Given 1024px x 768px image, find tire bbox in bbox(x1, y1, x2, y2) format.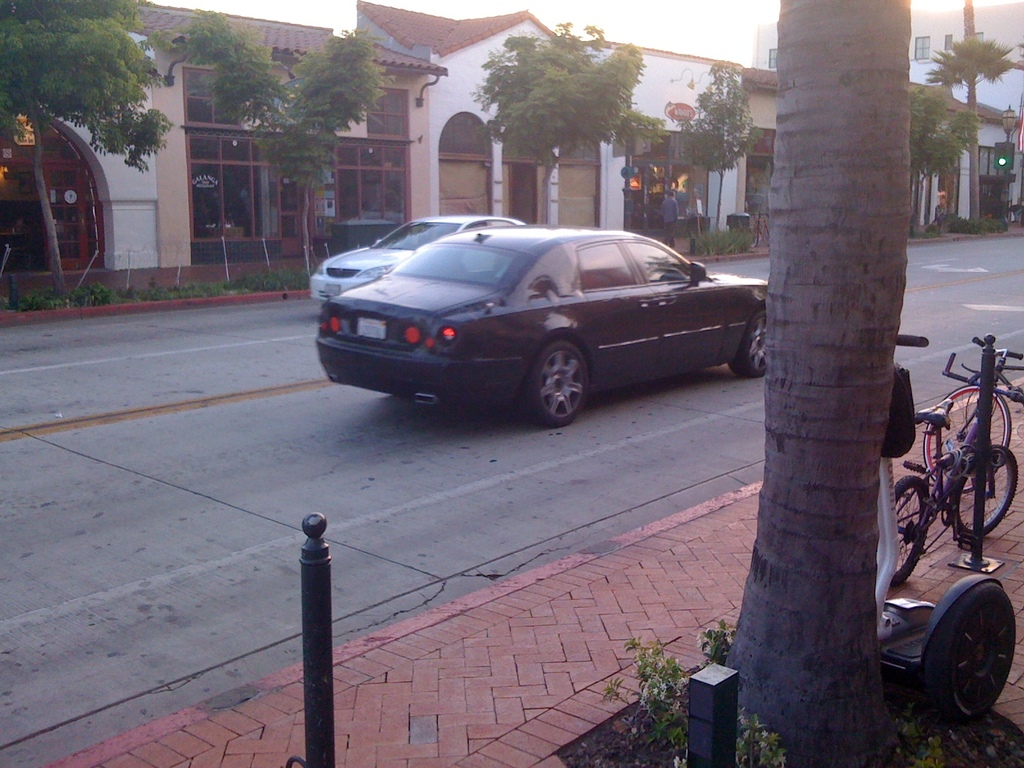
bbox(945, 441, 1021, 540).
